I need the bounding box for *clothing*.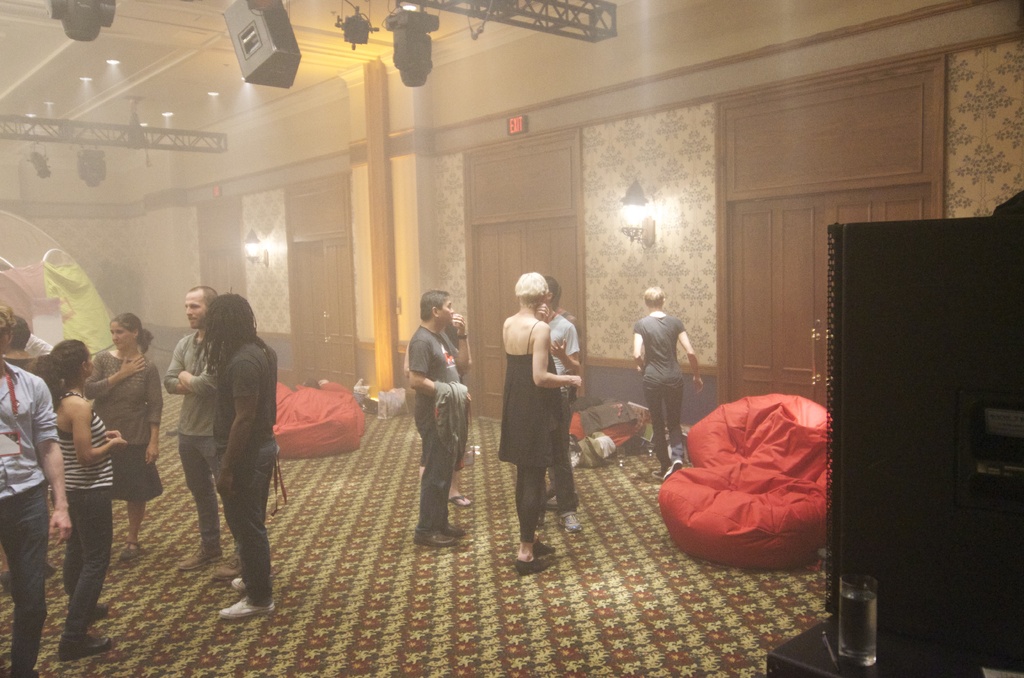
Here it is: [x1=496, y1=318, x2=564, y2=541].
